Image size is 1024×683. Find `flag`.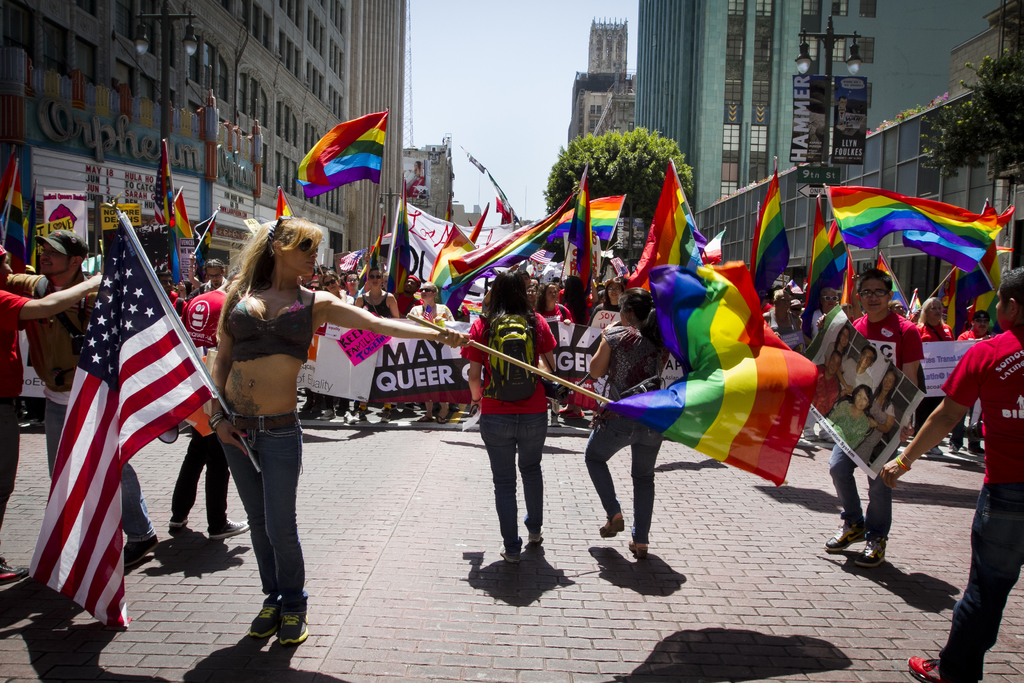
Rect(829, 185, 1011, 267).
